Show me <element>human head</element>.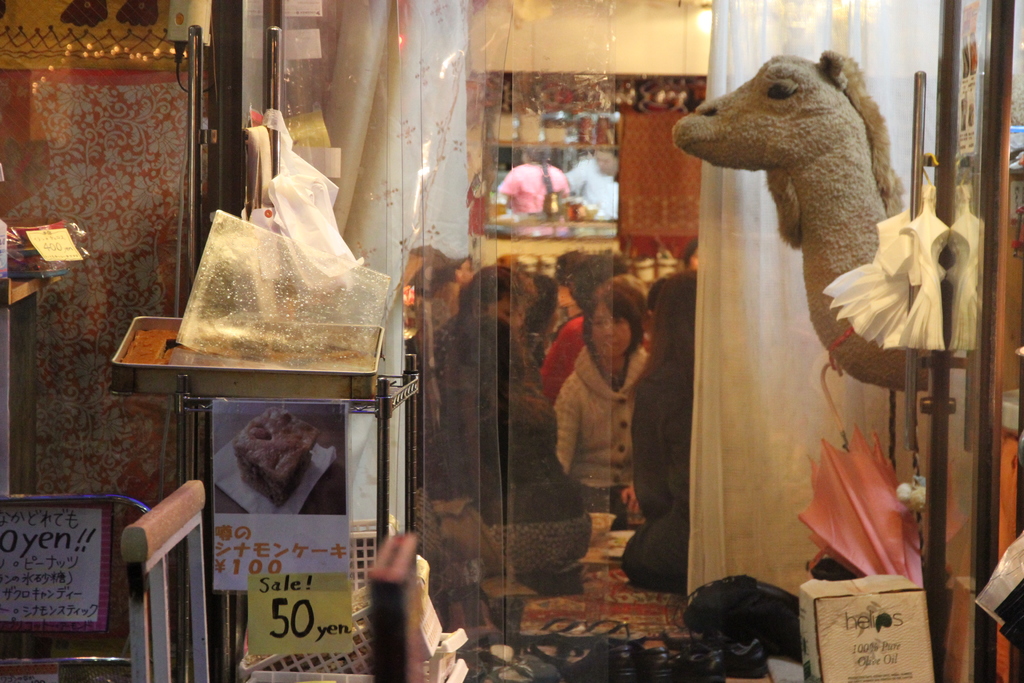
<element>human head</element> is here: (left=527, top=274, right=561, bottom=345).
